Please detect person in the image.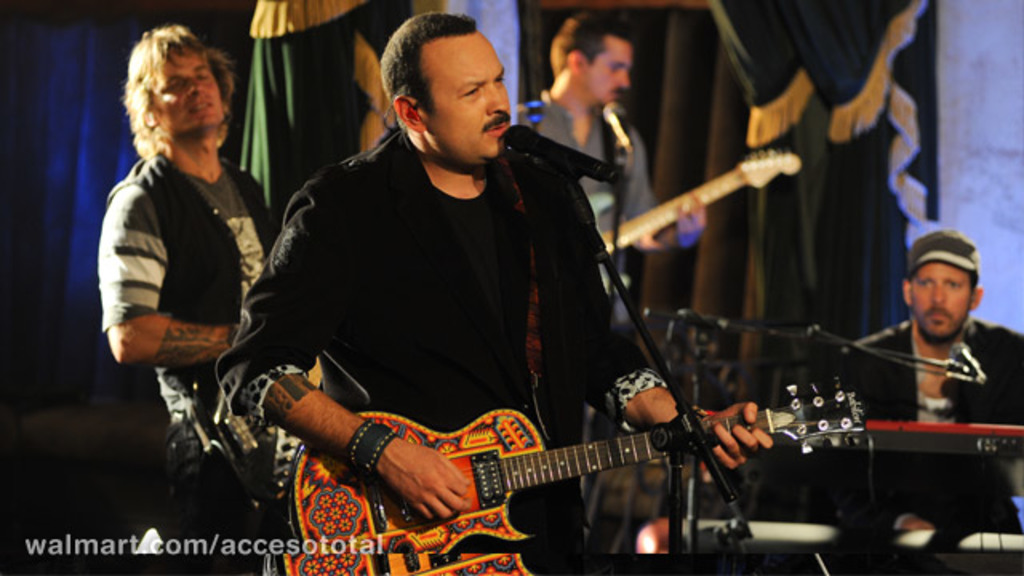
Rect(814, 232, 1022, 568).
